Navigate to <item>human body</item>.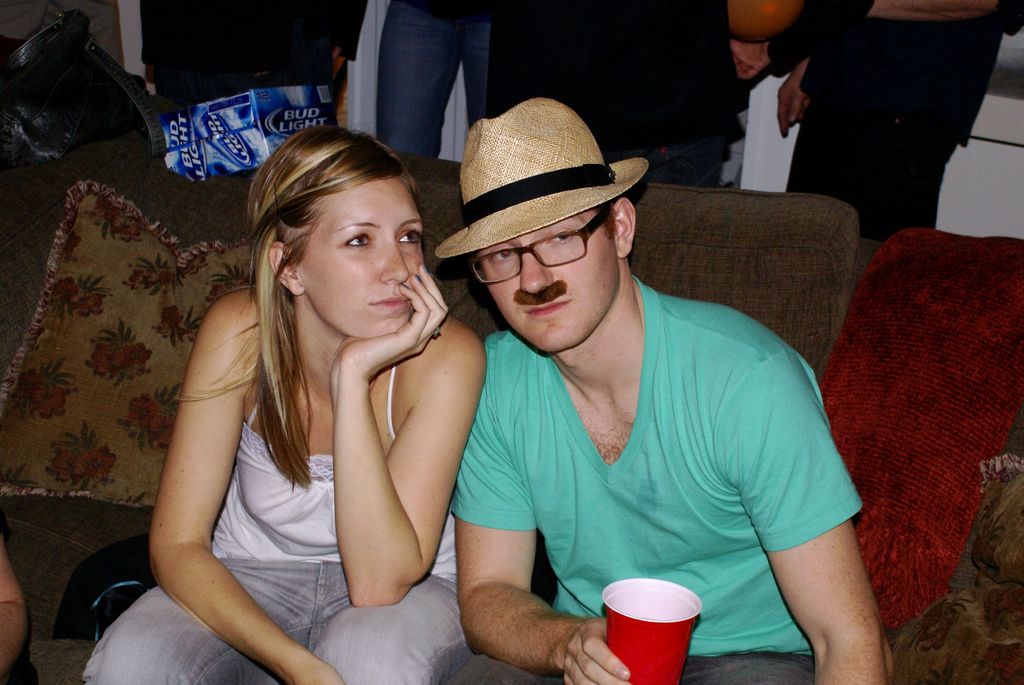
Navigation target: bbox=[491, 0, 808, 188].
